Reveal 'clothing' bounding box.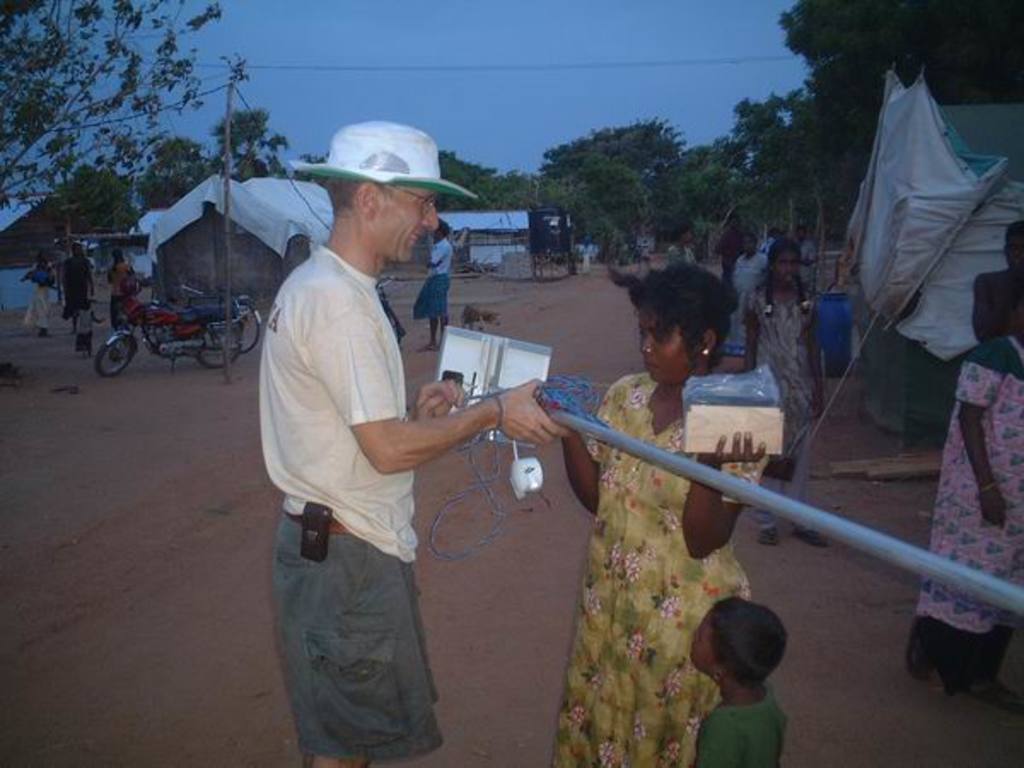
Revealed: select_region(742, 280, 816, 522).
